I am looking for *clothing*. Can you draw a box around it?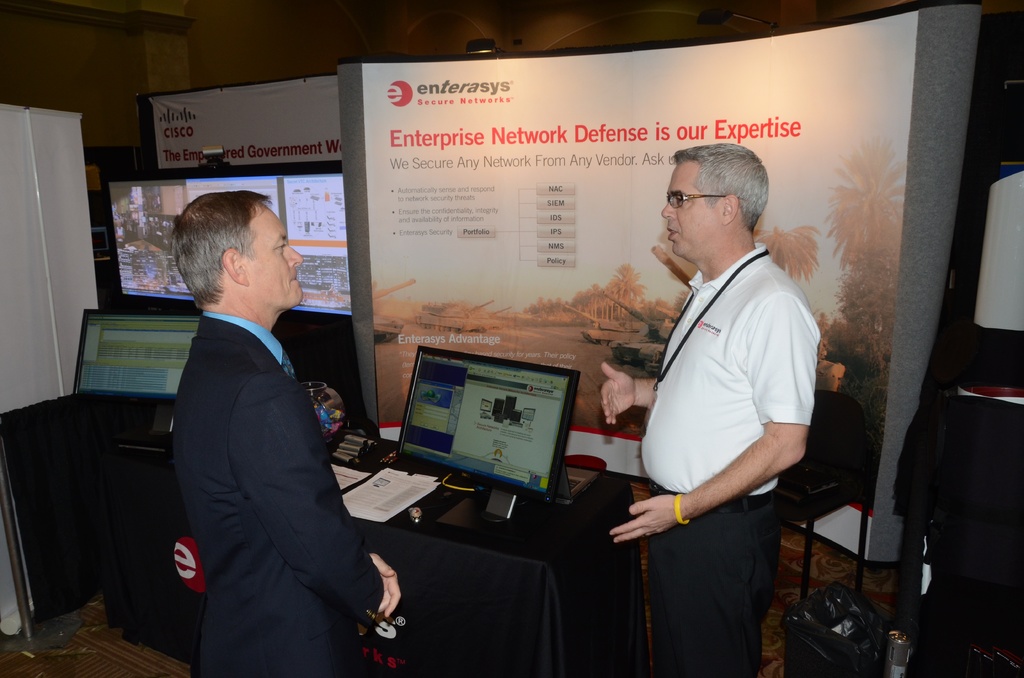
Sure, the bounding box is left=166, top=313, right=380, bottom=677.
